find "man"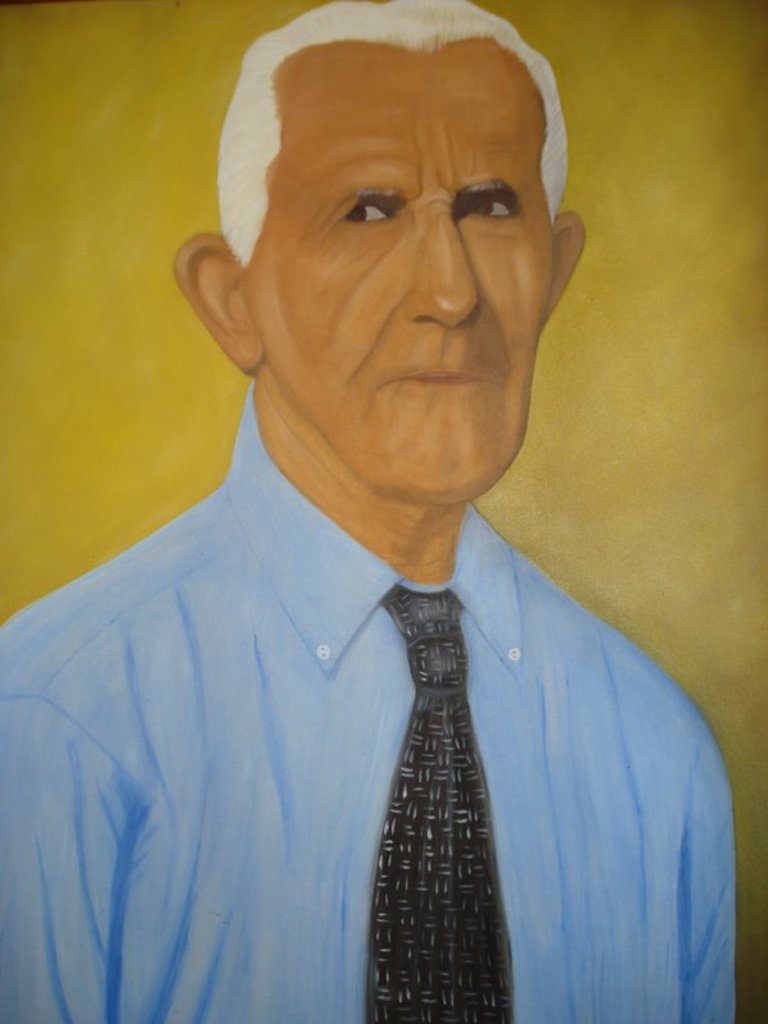
box=[29, 0, 717, 1010]
